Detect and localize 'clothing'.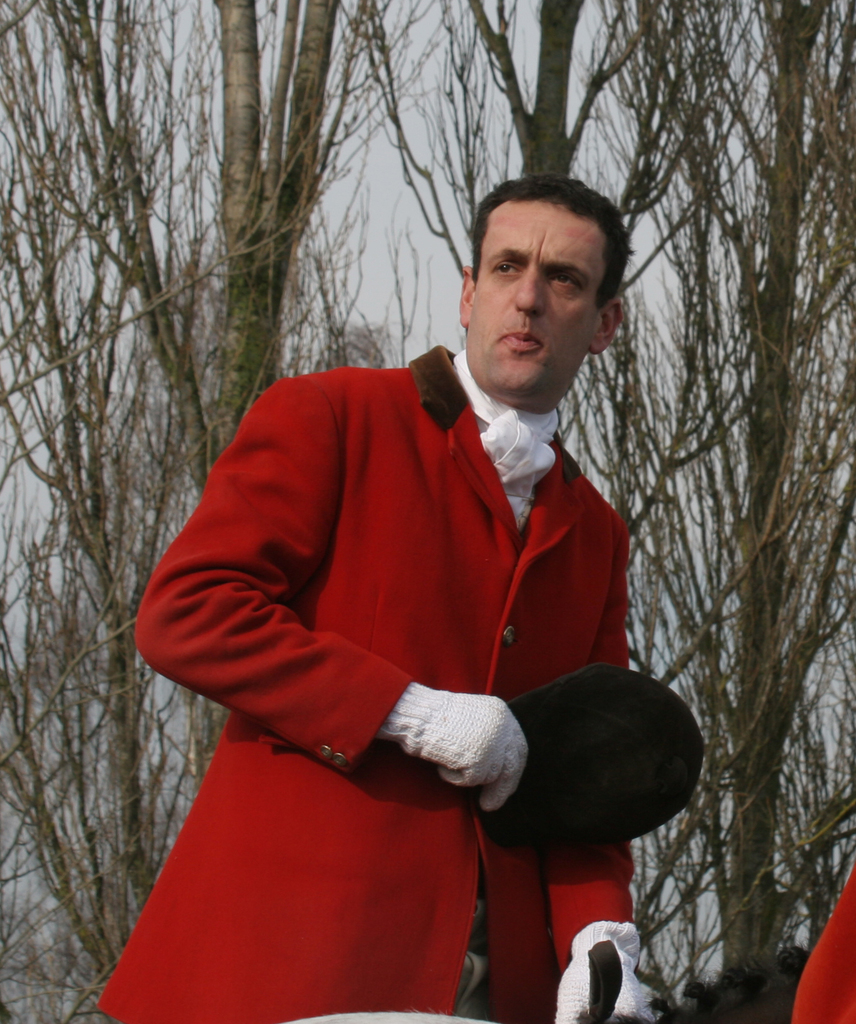
Localized at (left=95, top=344, right=654, bottom=1021).
